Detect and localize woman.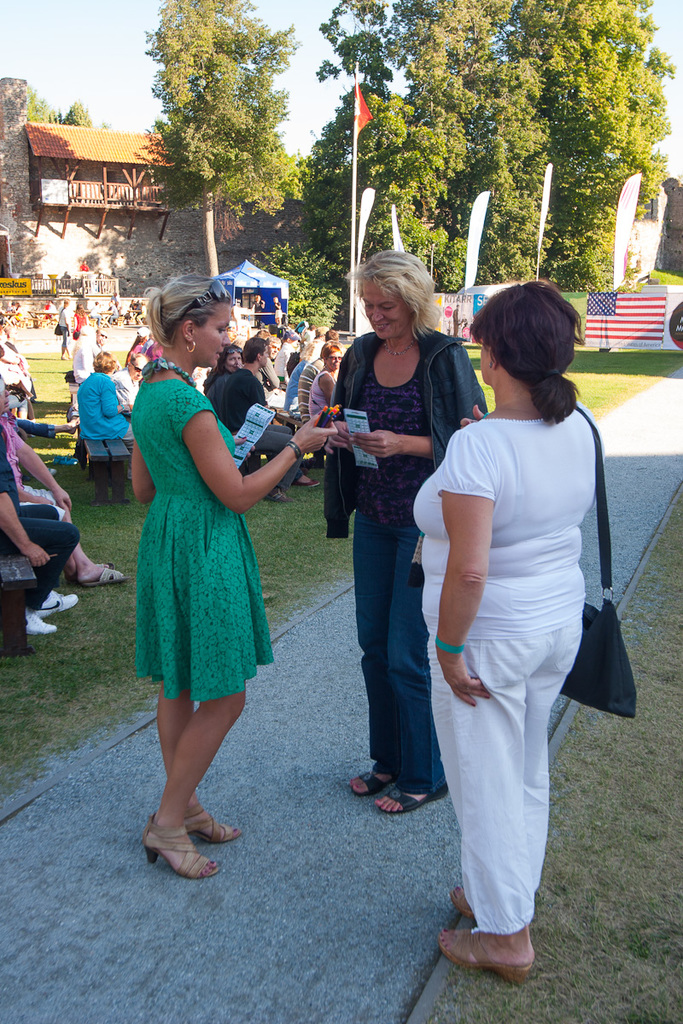
Localized at bbox=(67, 299, 90, 340).
